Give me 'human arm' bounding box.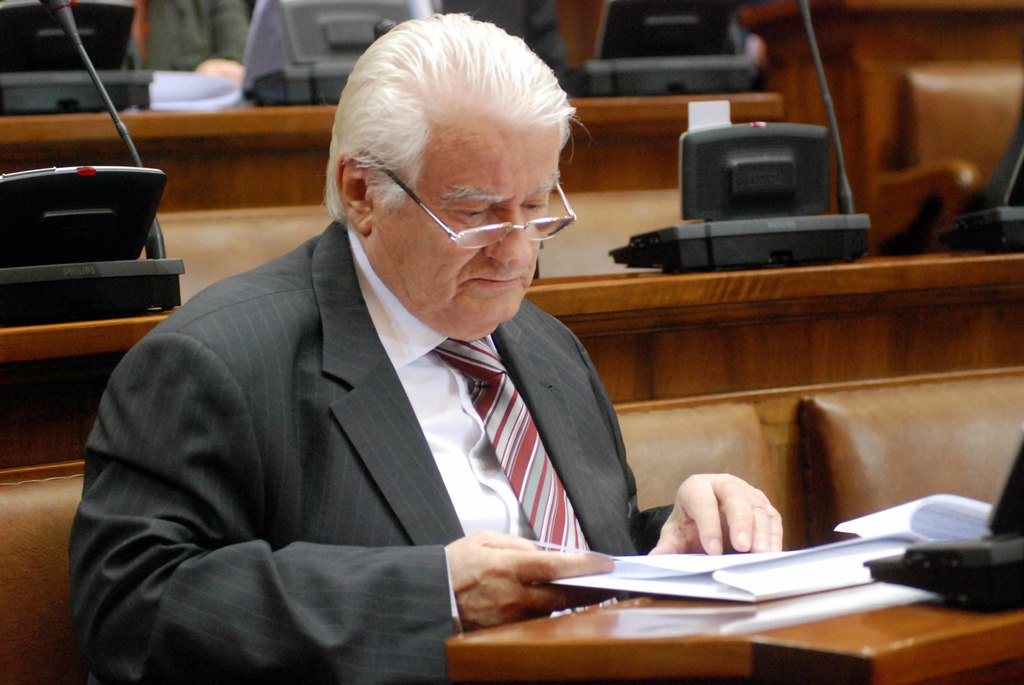
(641, 442, 801, 576).
